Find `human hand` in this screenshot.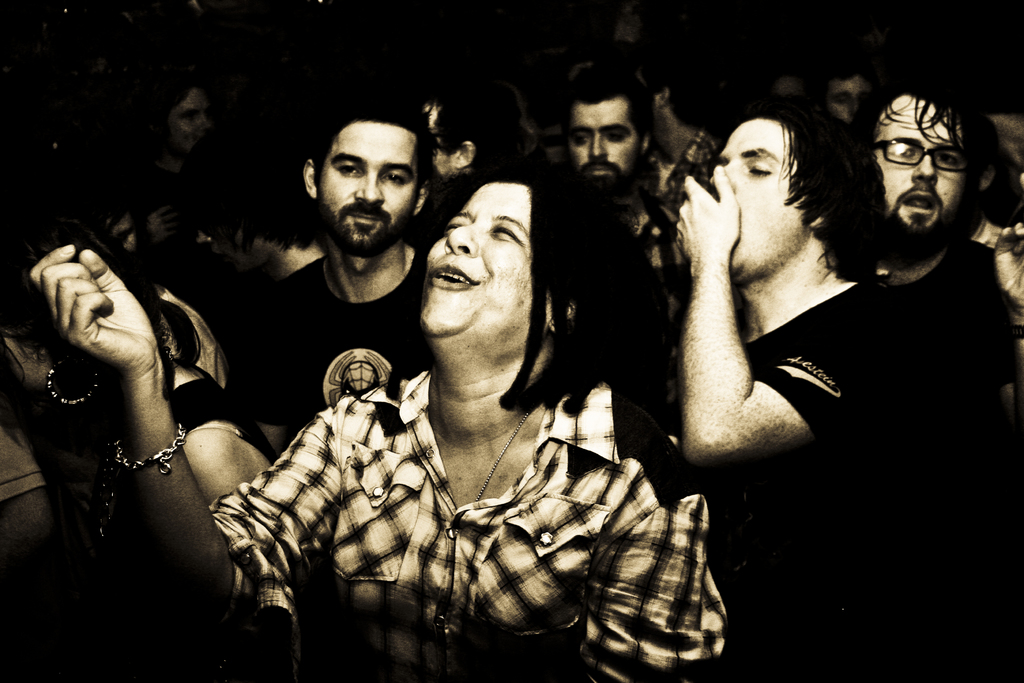
The bounding box for `human hand` is (x1=994, y1=219, x2=1023, y2=310).
